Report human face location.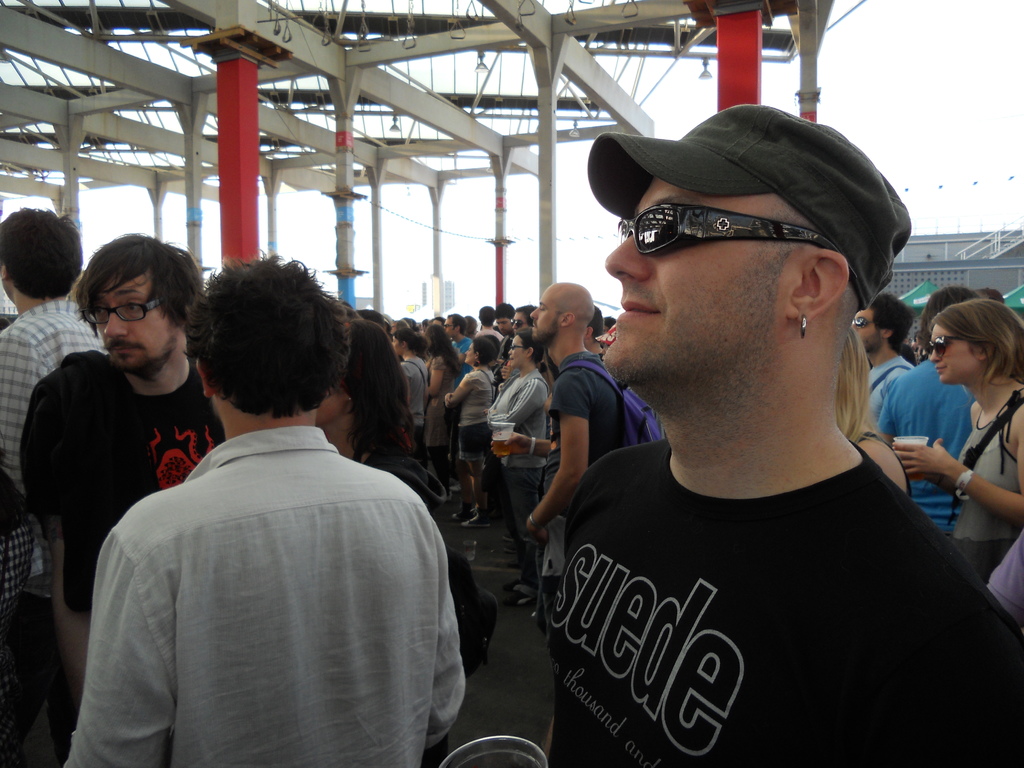
Report: 441, 317, 460, 337.
